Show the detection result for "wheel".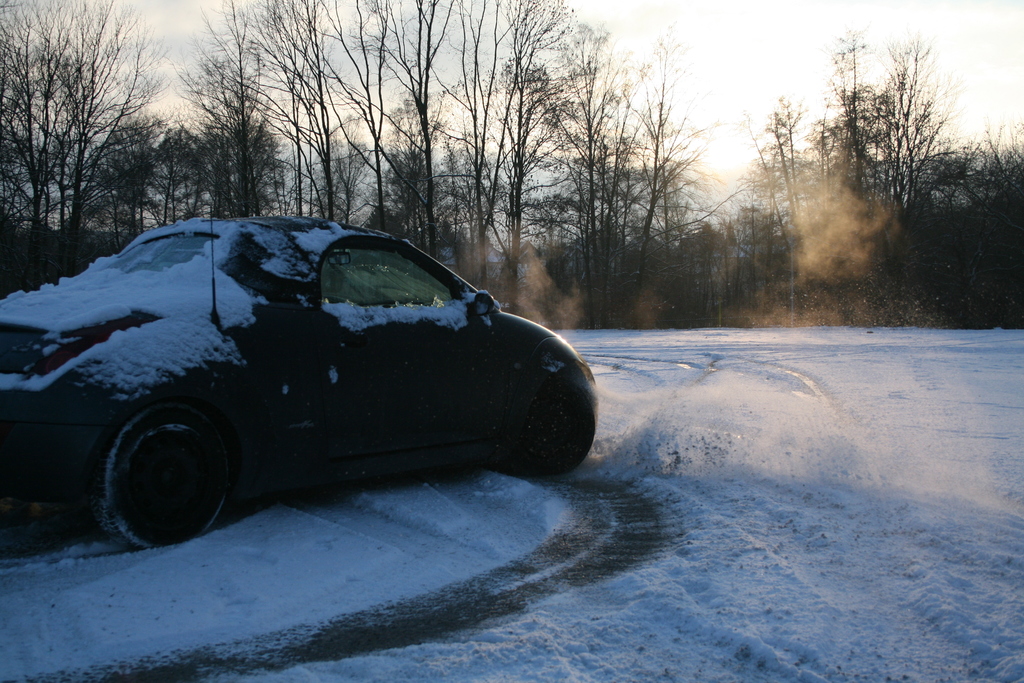
<region>74, 391, 241, 543</region>.
